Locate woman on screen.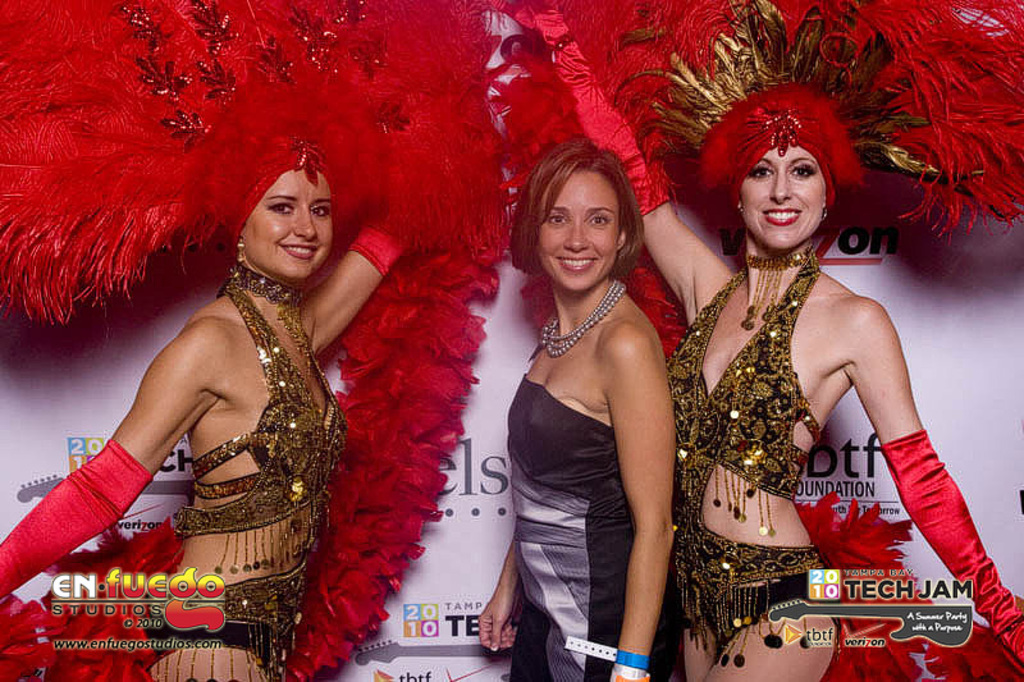
On screen at region(0, 131, 412, 681).
